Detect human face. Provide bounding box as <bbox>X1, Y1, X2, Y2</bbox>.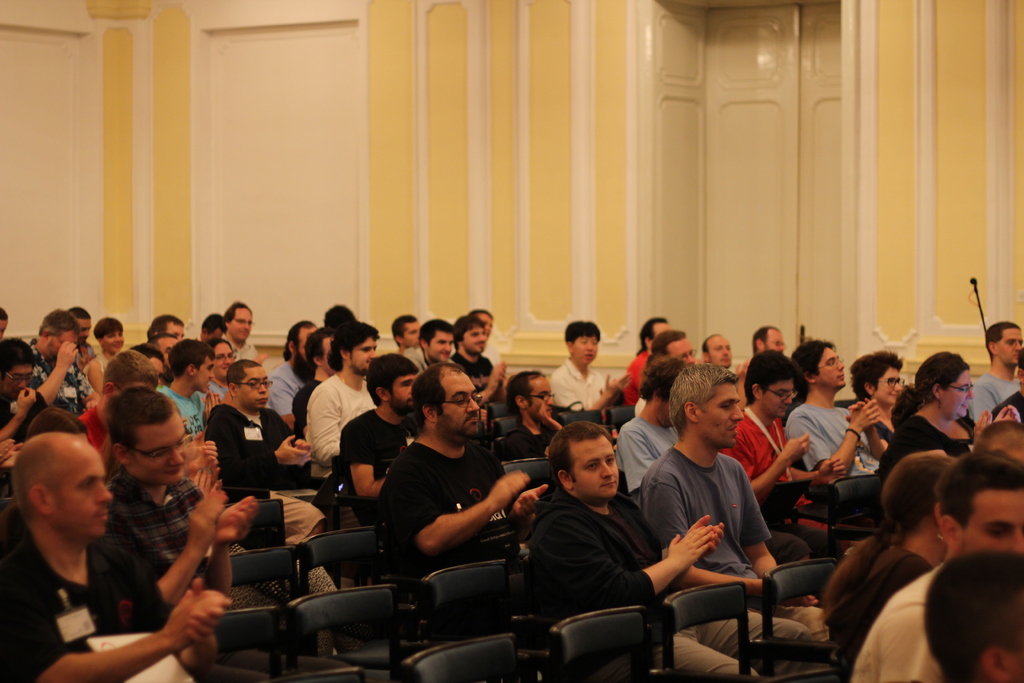
<bbox>148, 359, 166, 389</bbox>.
